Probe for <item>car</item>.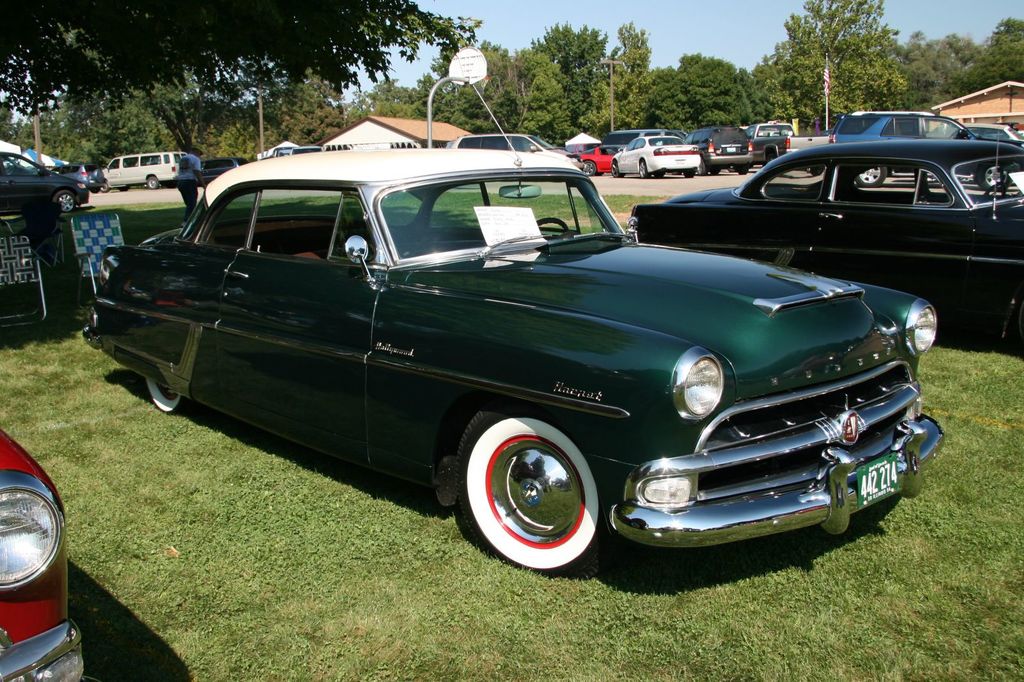
Probe result: box(616, 135, 704, 191).
